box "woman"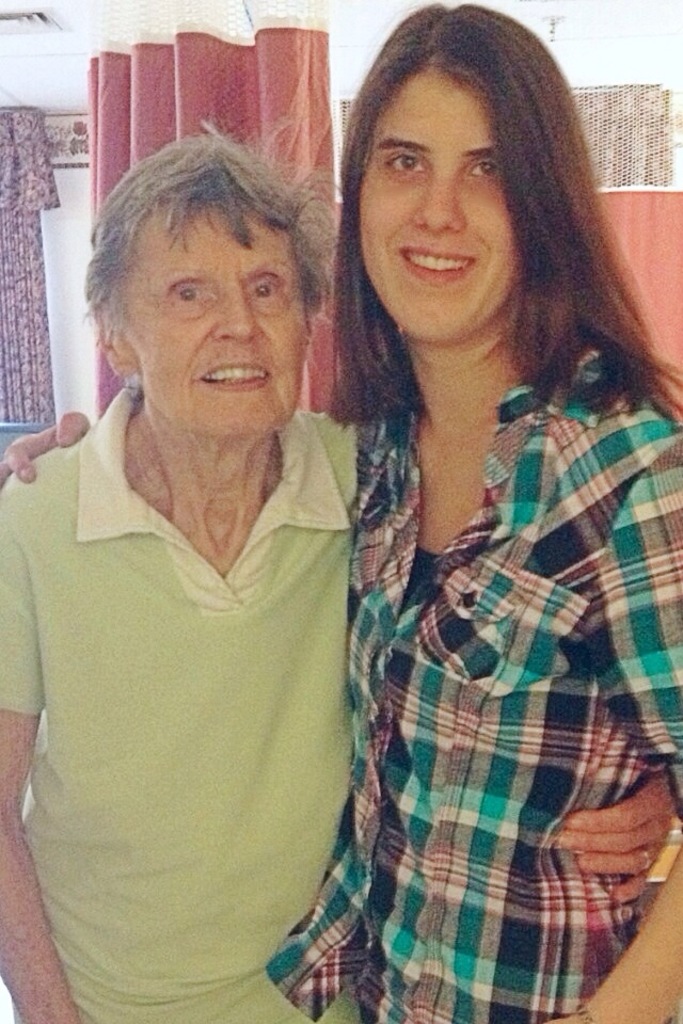
<box>0,125,682,1023</box>
